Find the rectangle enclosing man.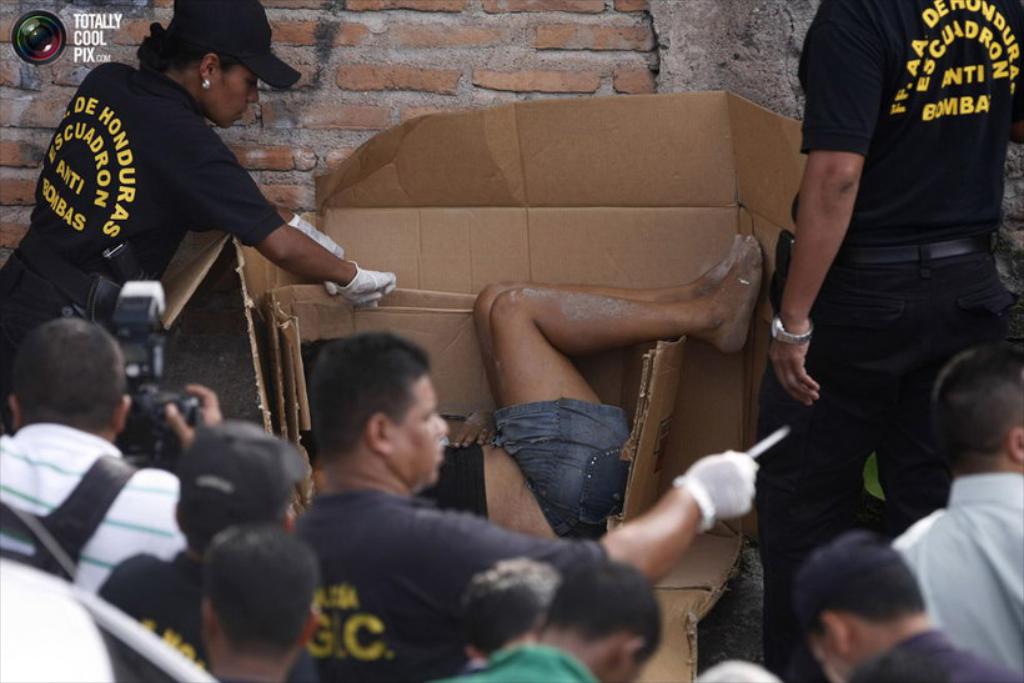
(left=297, top=227, right=767, bottom=538).
